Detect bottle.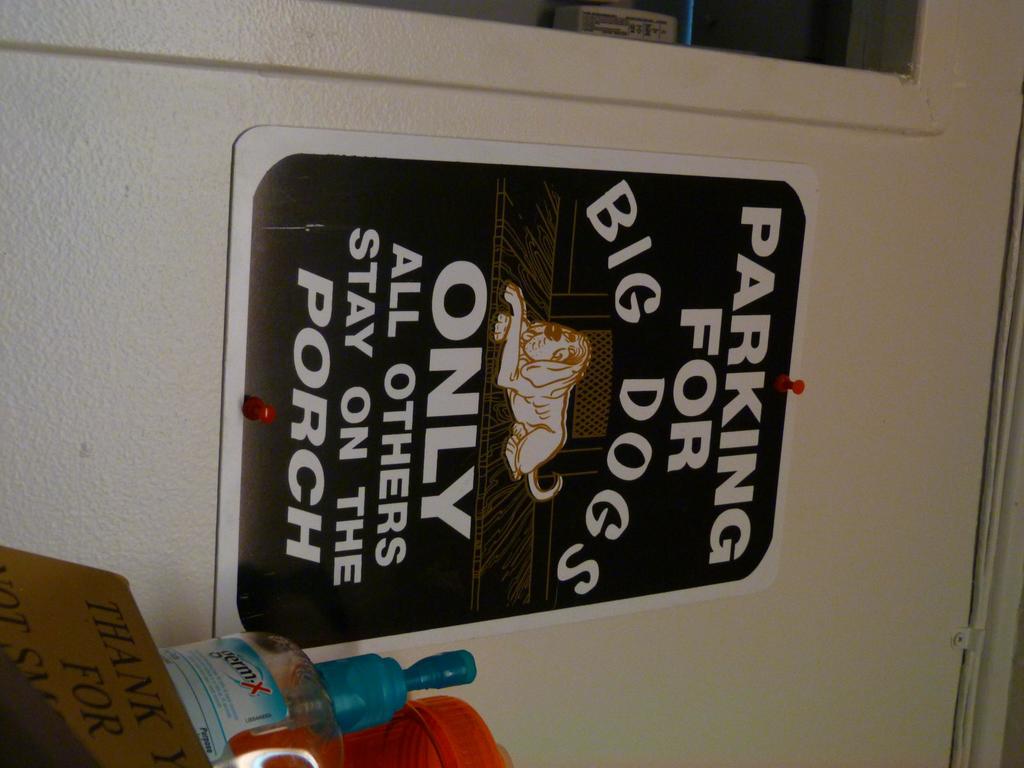
Detected at box(126, 611, 323, 742).
